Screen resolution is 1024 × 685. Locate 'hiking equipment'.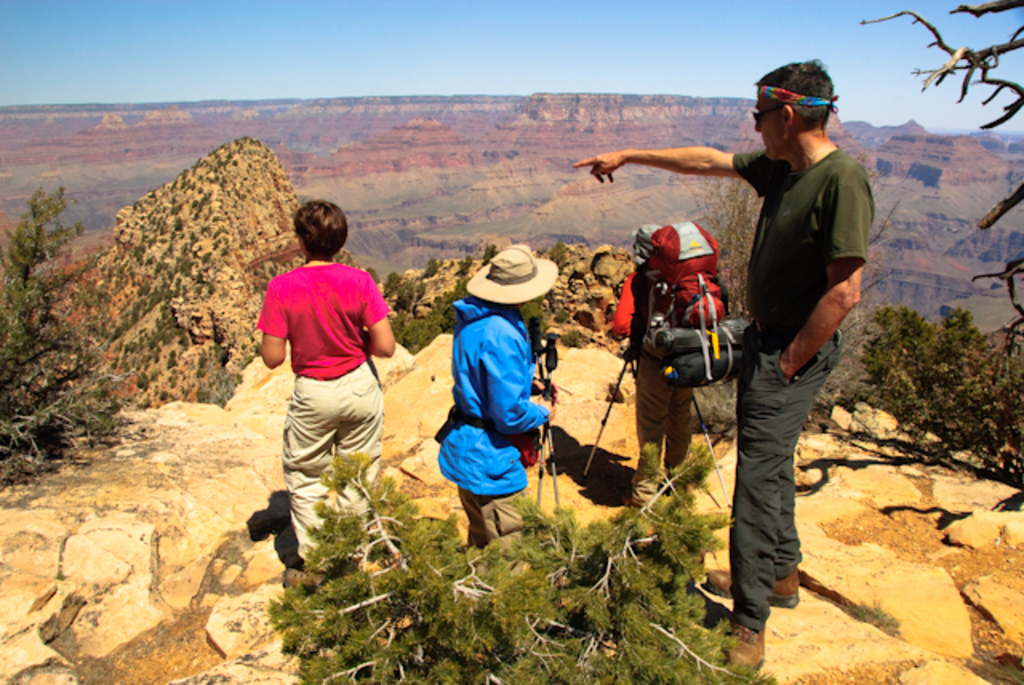
rect(626, 218, 754, 389).
